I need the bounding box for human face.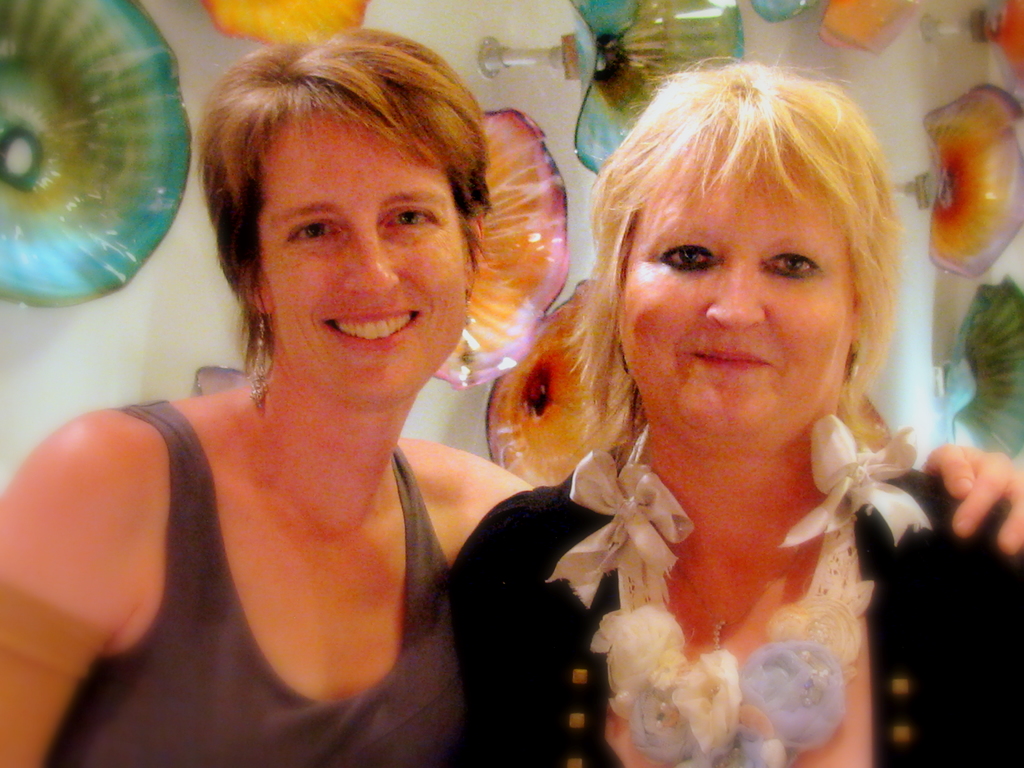
Here it is: region(256, 116, 468, 397).
